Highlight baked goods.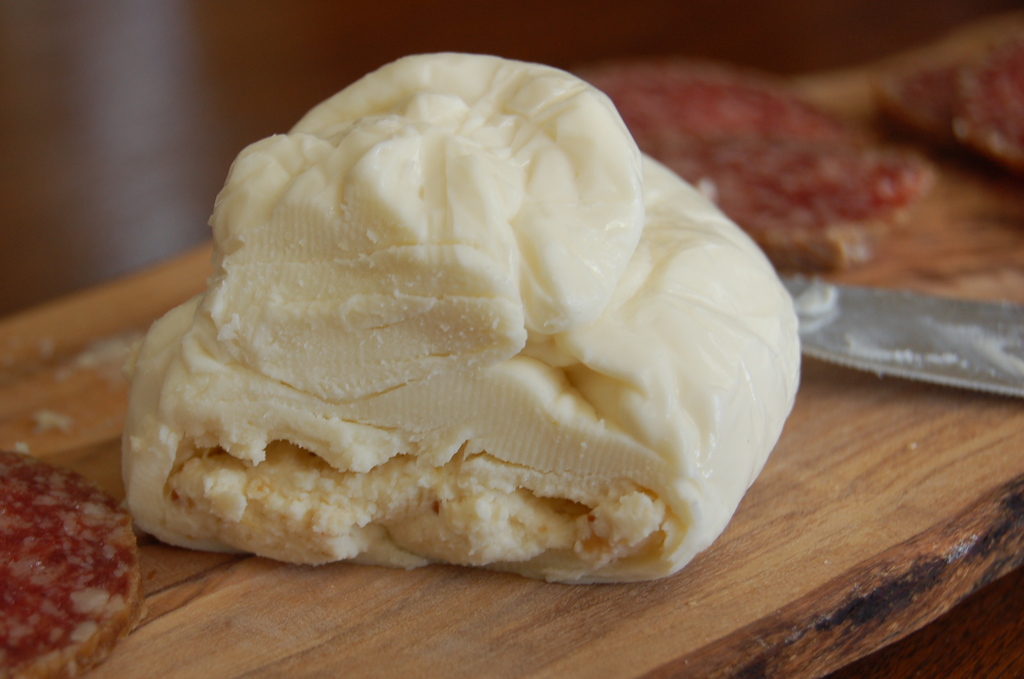
Highlighted region: region(570, 56, 940, 267).
